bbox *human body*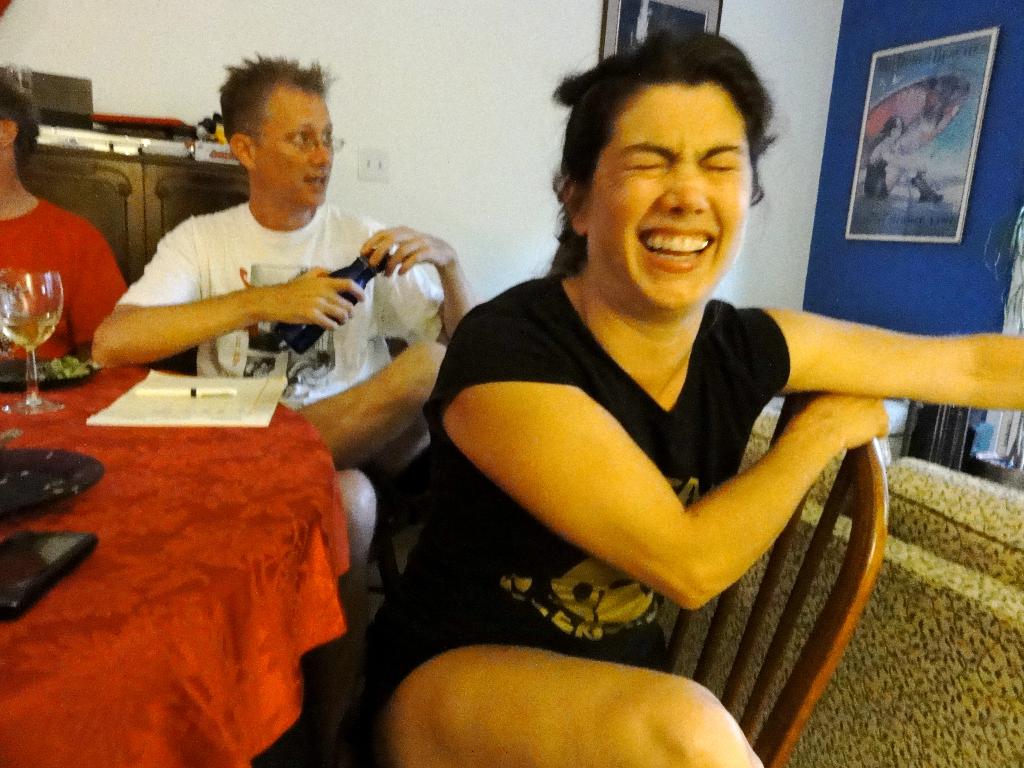
[left=113, top=84, right=422, bottom=459]
